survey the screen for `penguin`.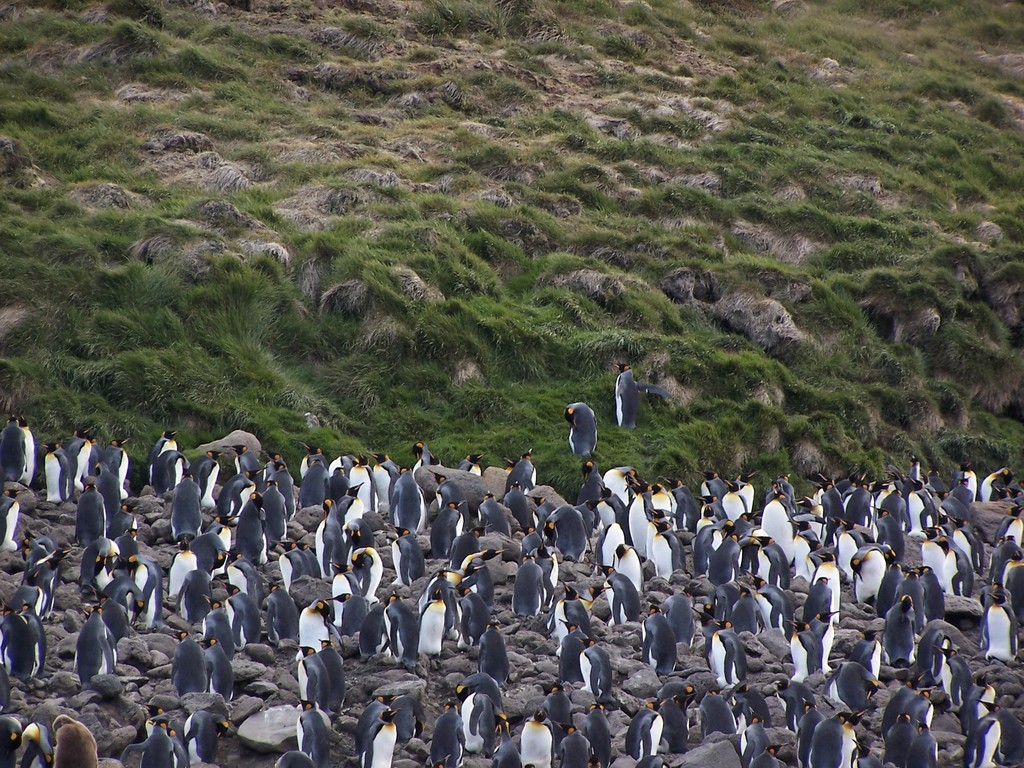
Survey found: 181 561 214 619.
